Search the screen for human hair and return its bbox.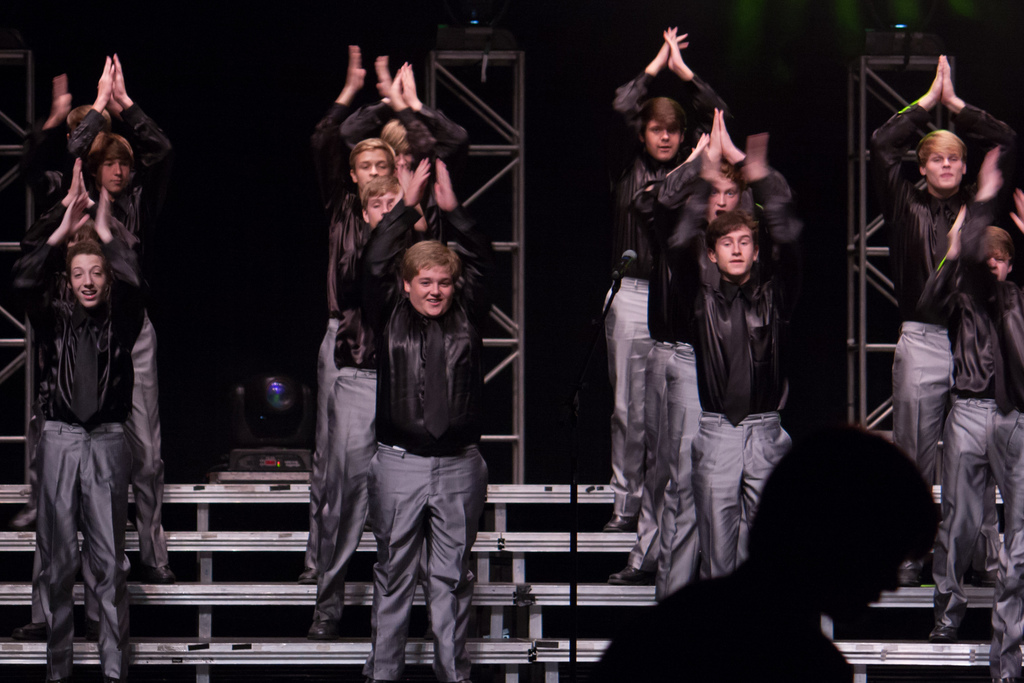
Found: (635, 95, 687, 143).
